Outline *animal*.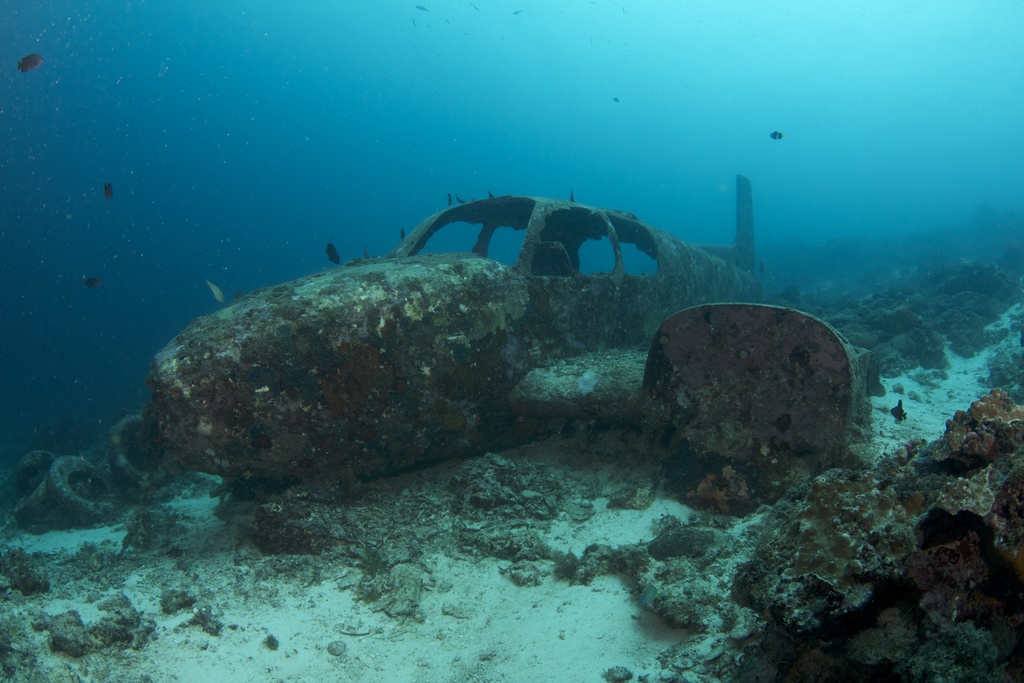
Outline: [15,51,44,73].
